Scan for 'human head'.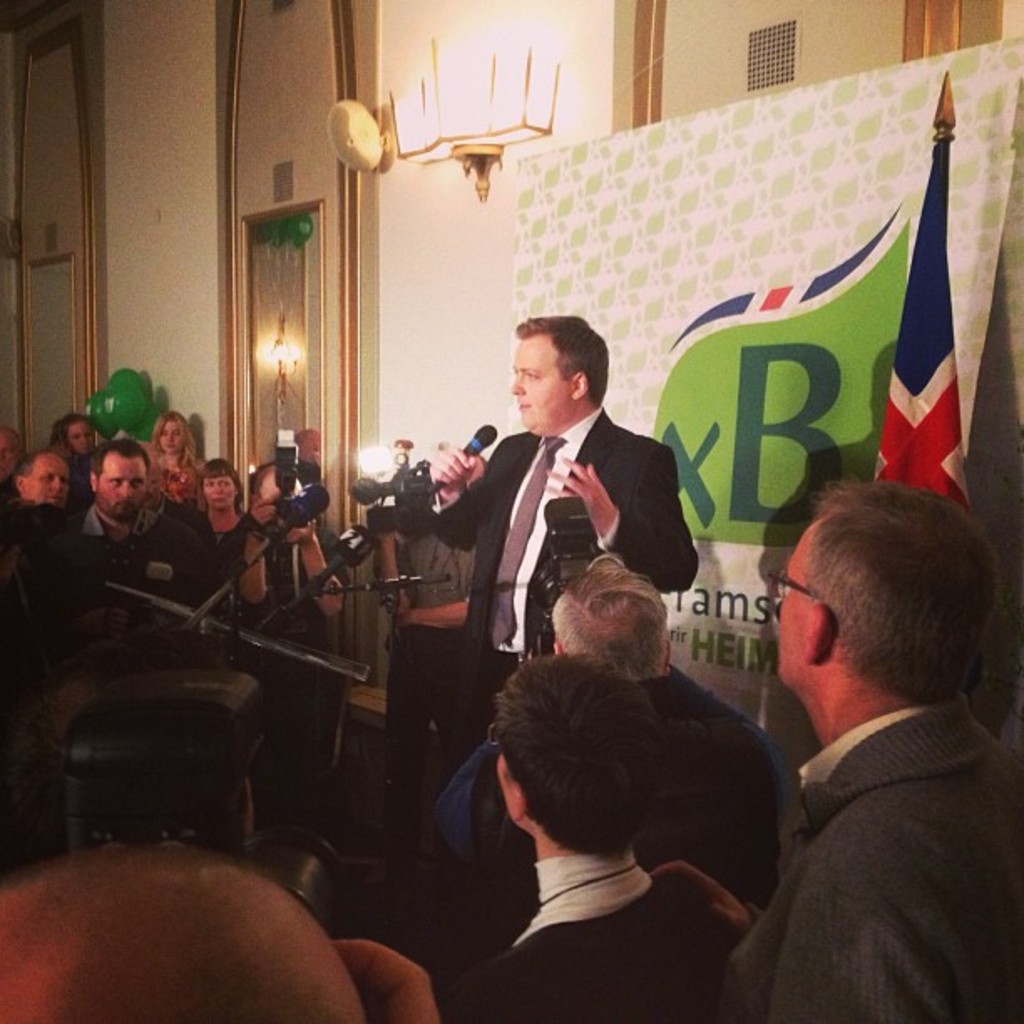
Scan result: box=[60, 410, 95, 457].
